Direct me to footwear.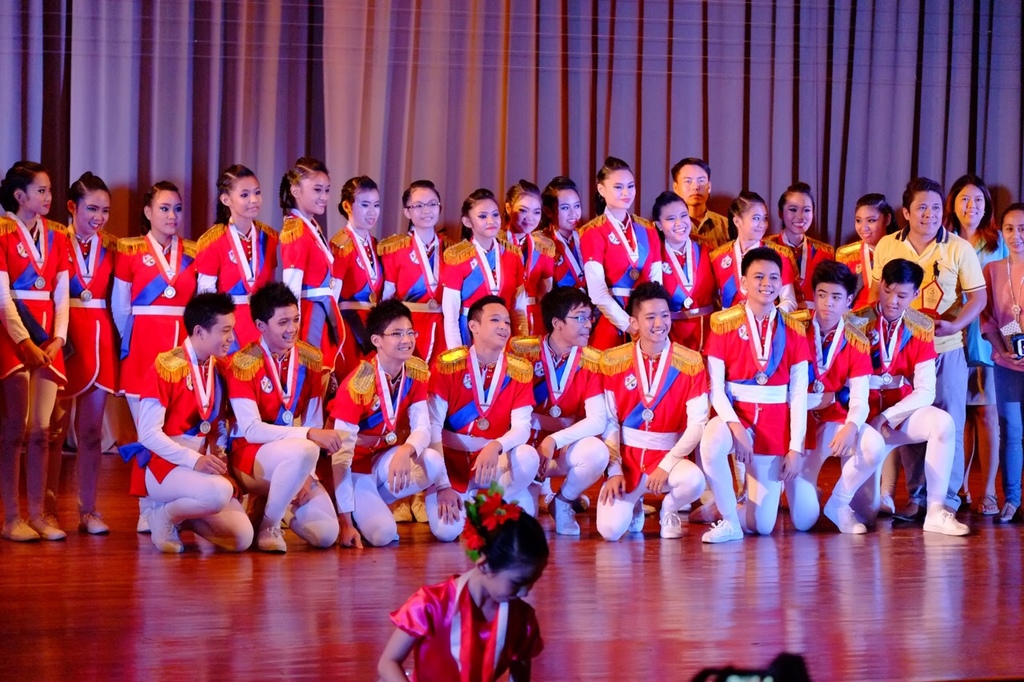
Direction: [left=705, top=520, right=745, bottom=547].
